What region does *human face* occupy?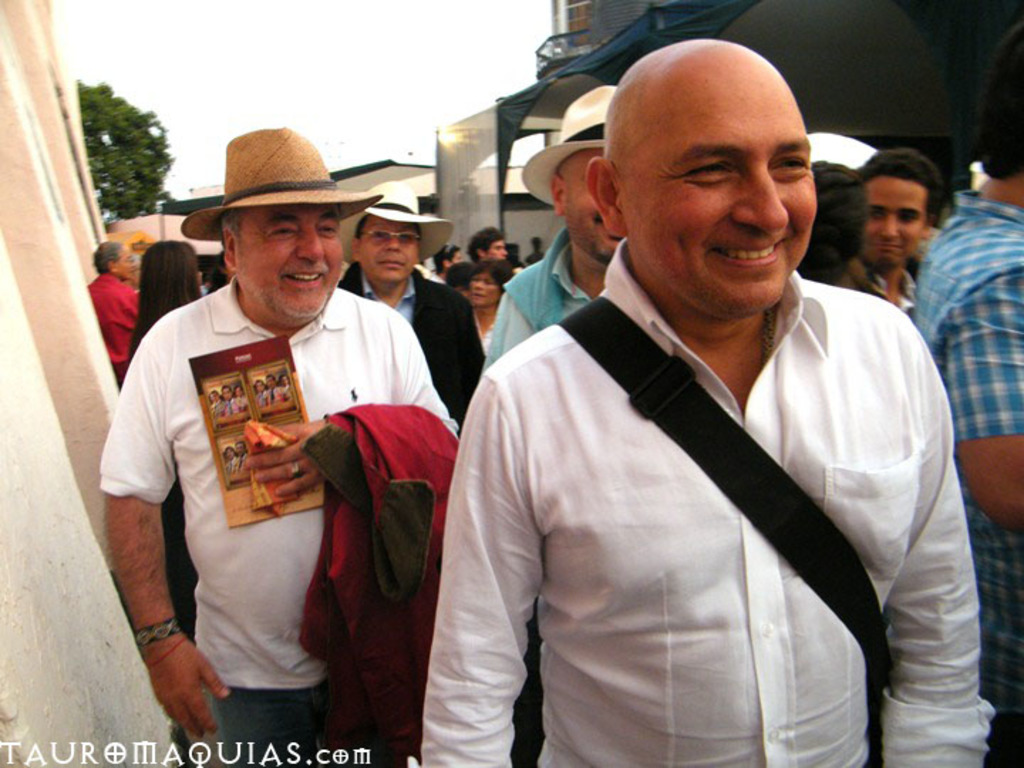
[left=110, top=246, right=138, bottom=282].
